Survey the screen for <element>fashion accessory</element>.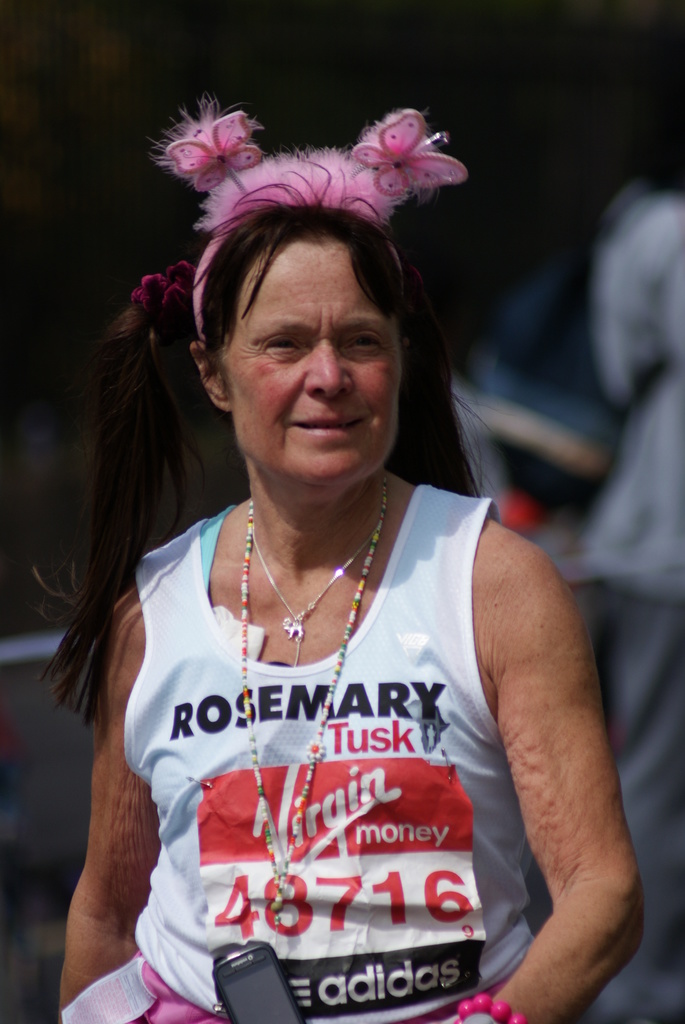
Survey found: [x1=235, y1=481, x2=391, y2=937].
